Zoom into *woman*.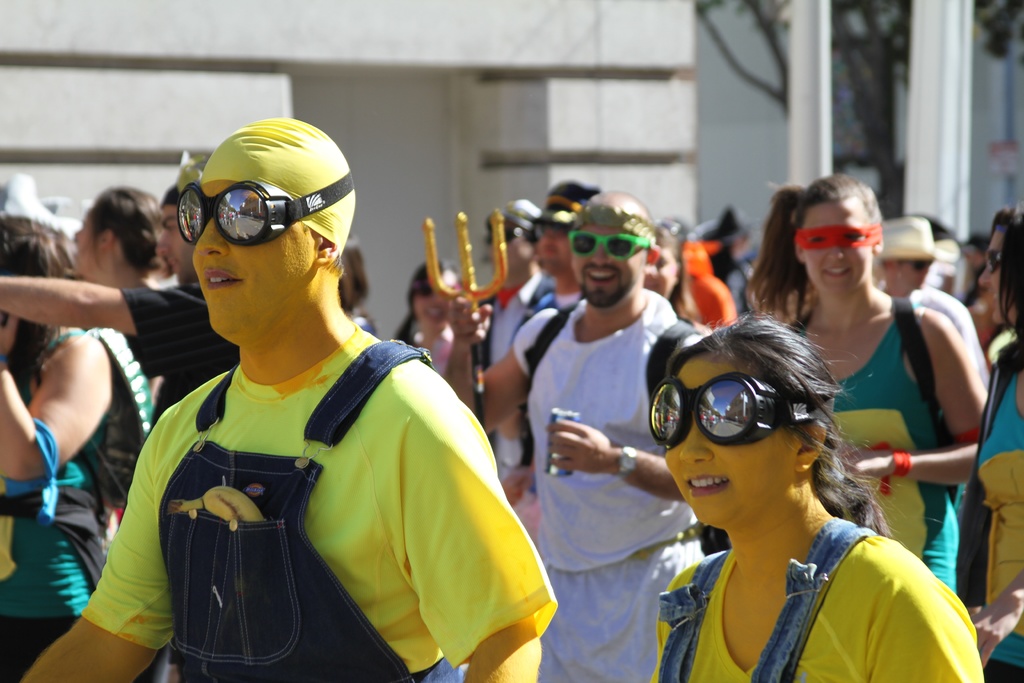
Zoom target: <box>651,316,982,682</box>.
